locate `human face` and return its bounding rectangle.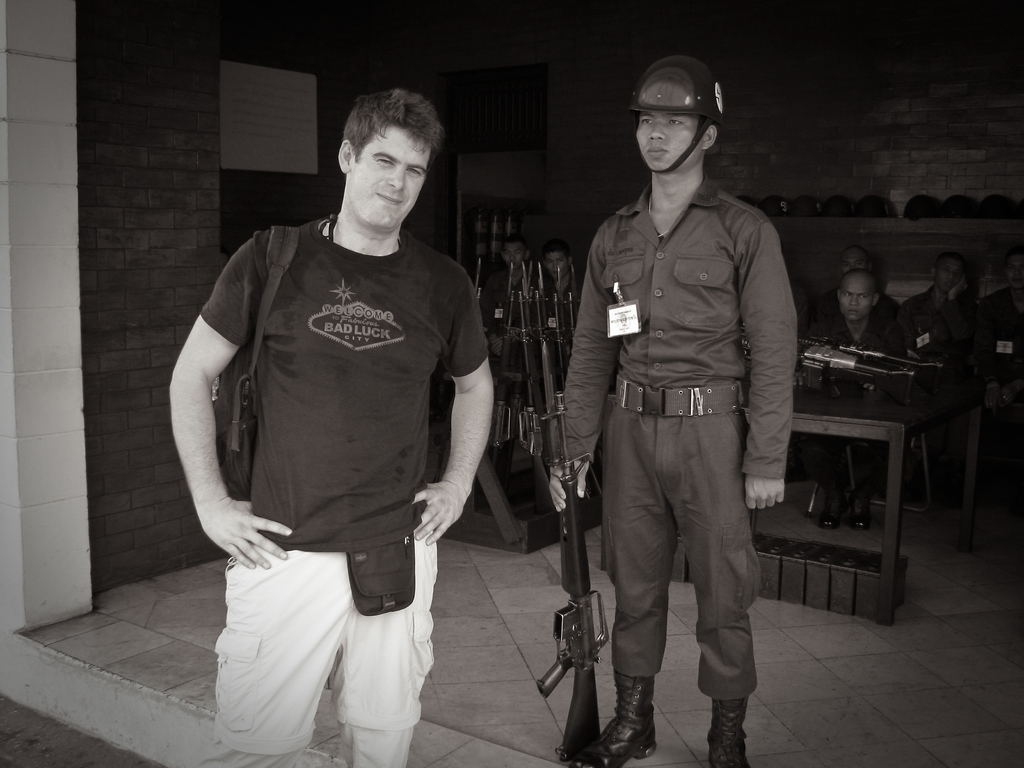
box(938, 263, 966, 296).
